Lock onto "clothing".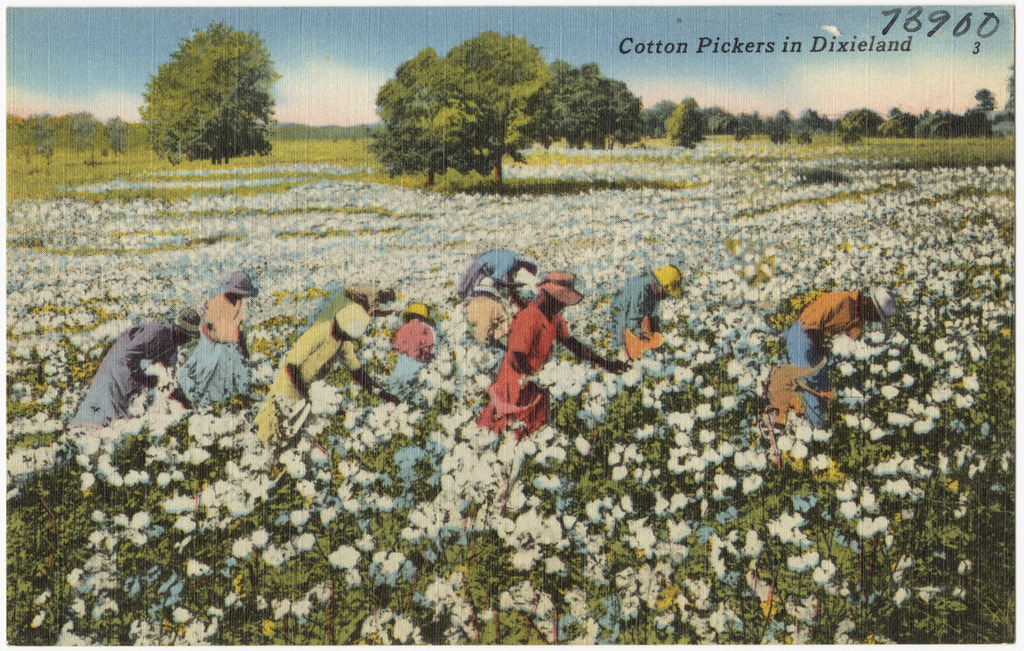
Locked: (70,322,176,432).
